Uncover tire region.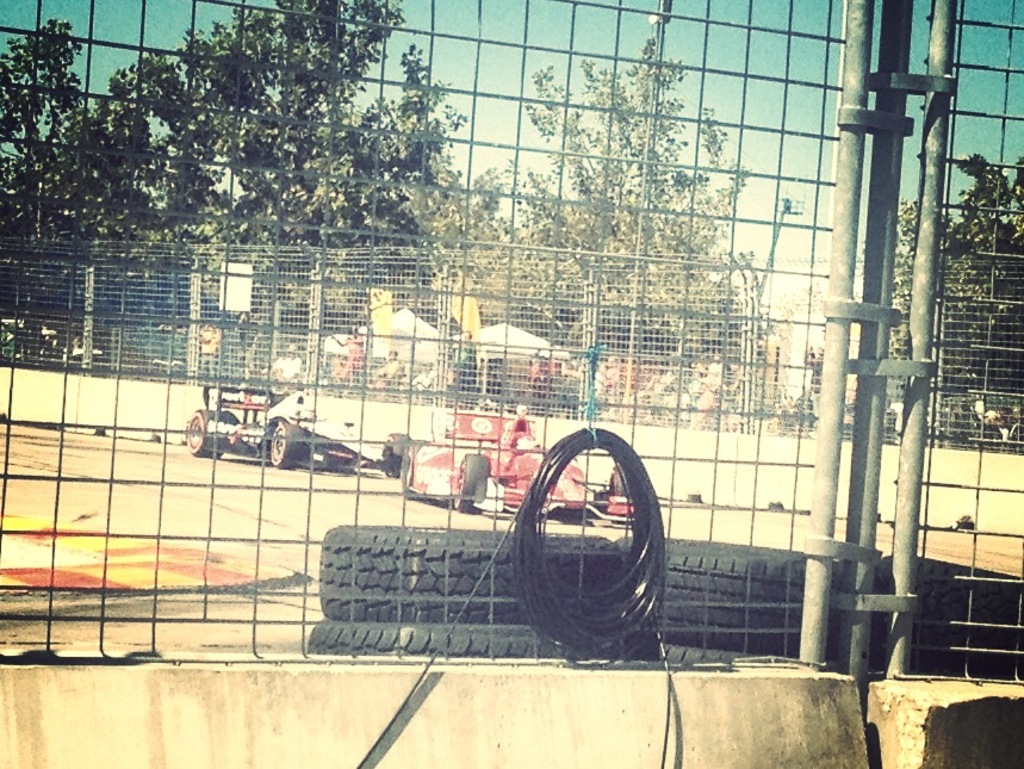
Uncovered: <bbox>871, 556, 1023, 675</bbox>.
